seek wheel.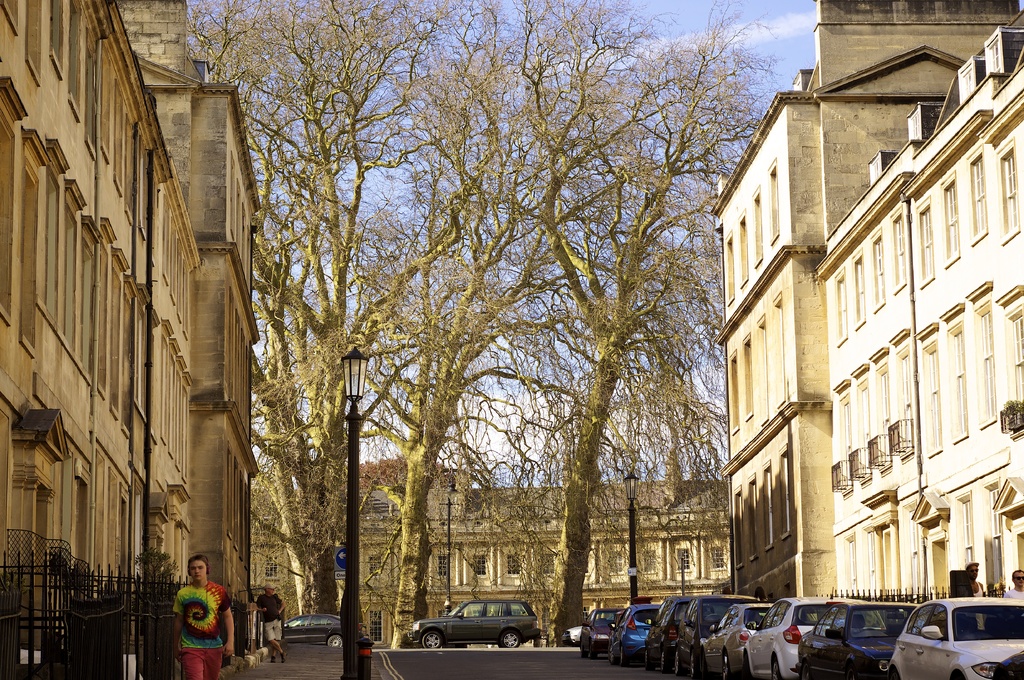
(x1=720, y1=649, x2=732, y2=679).
